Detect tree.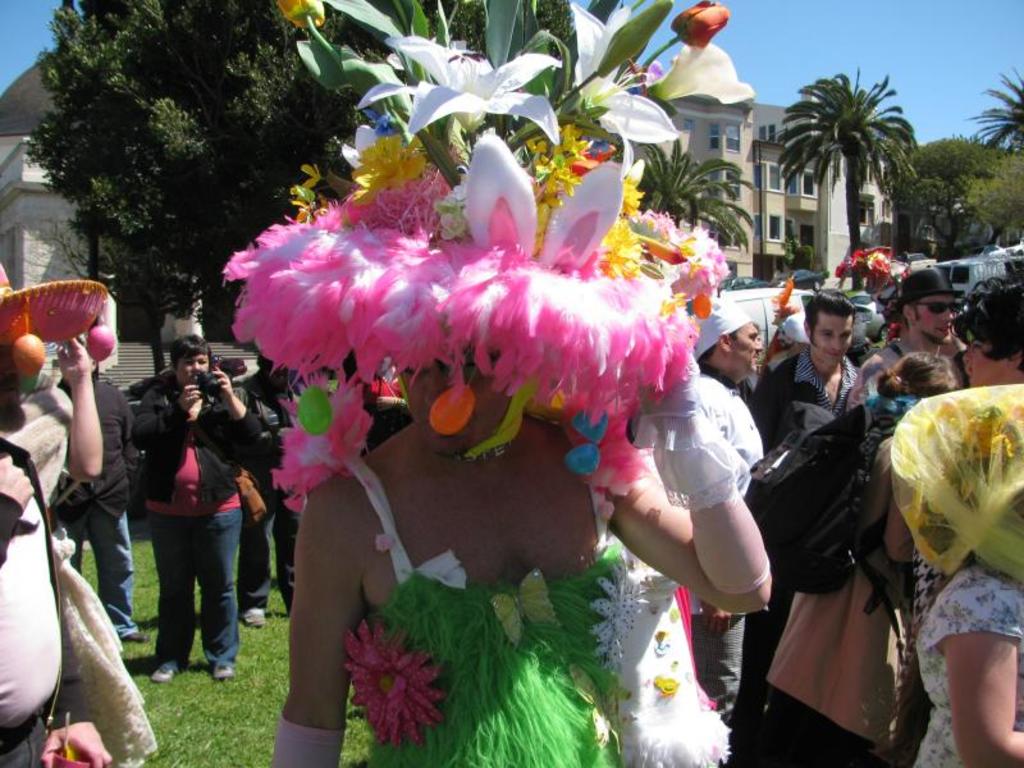
Detected at 623 140 763 252.
